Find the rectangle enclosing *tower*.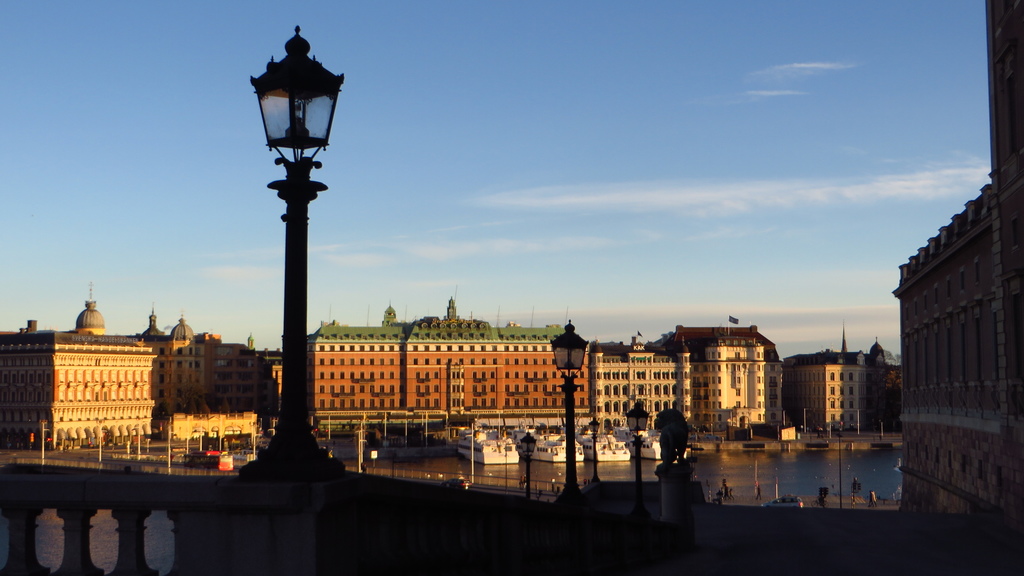
crop(0, 278, 156, 469).
